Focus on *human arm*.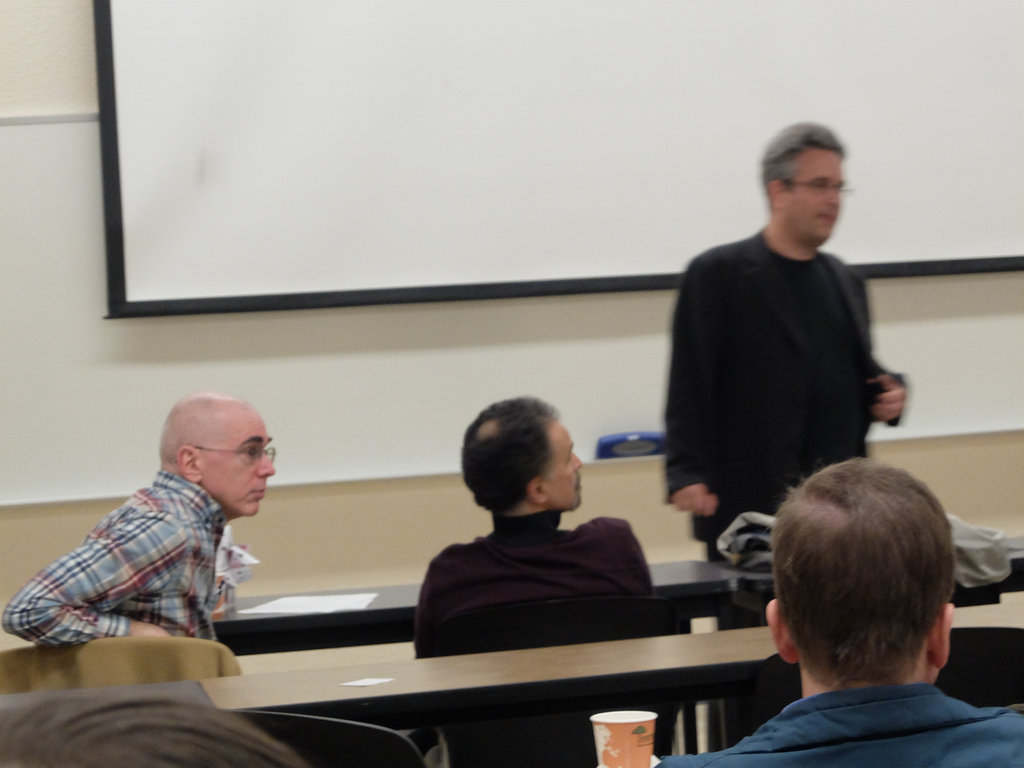
Focused at box=[29, 488, 226, 671].
